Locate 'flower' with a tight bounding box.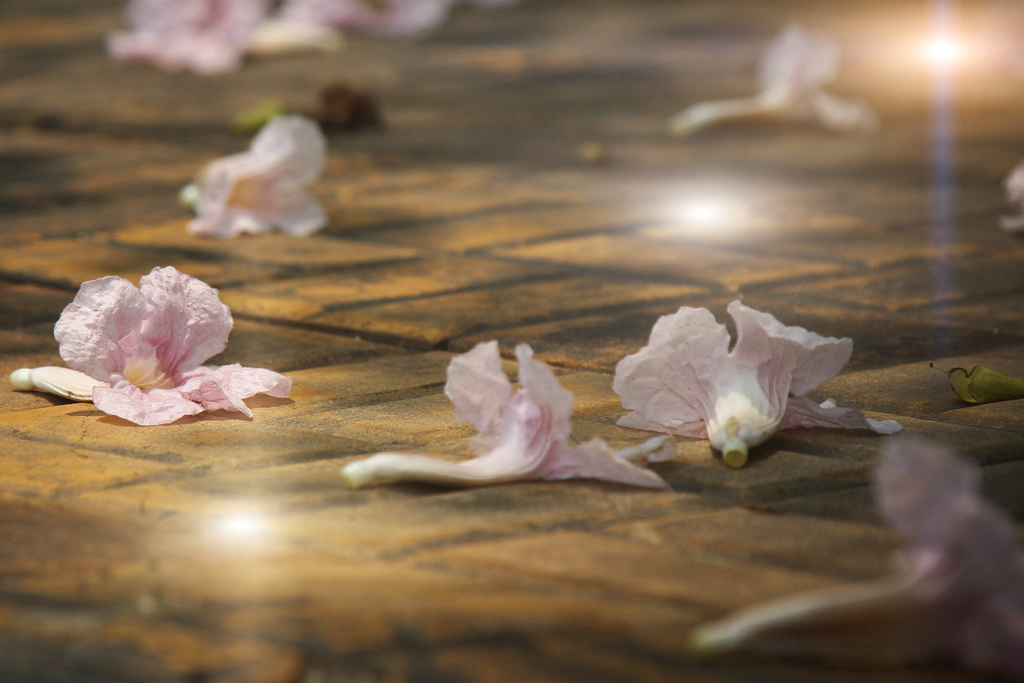
detection(612, 301, 861, 454).
